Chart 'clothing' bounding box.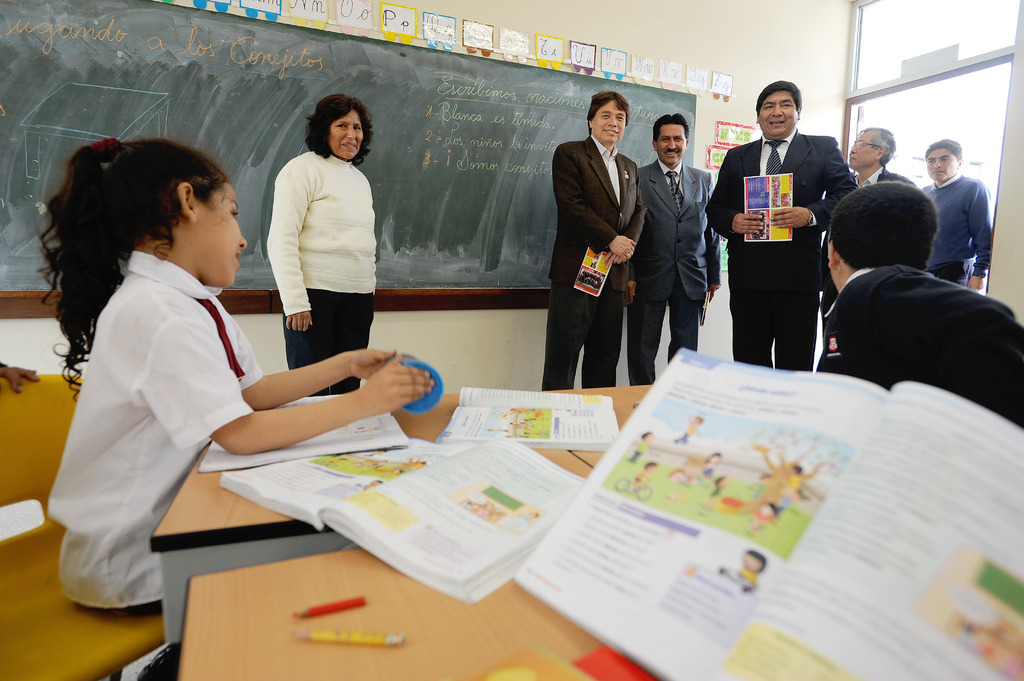
Charted: <box>922,175,992,291</box>.
